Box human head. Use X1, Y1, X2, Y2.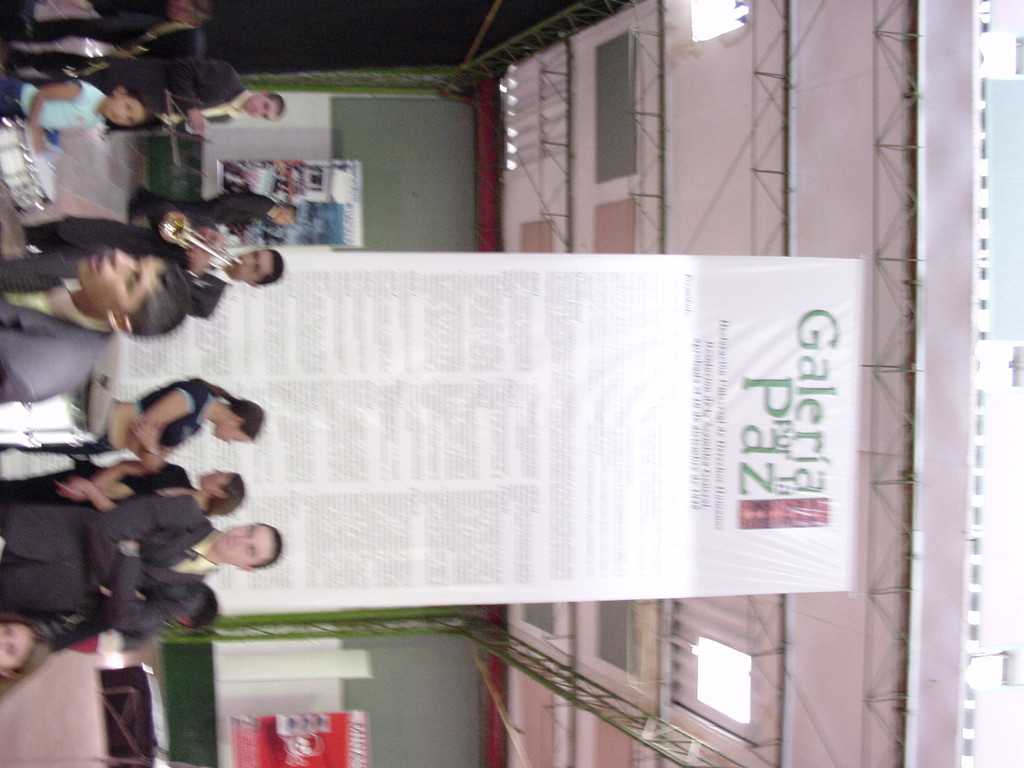
267, 202, 294, 230.
